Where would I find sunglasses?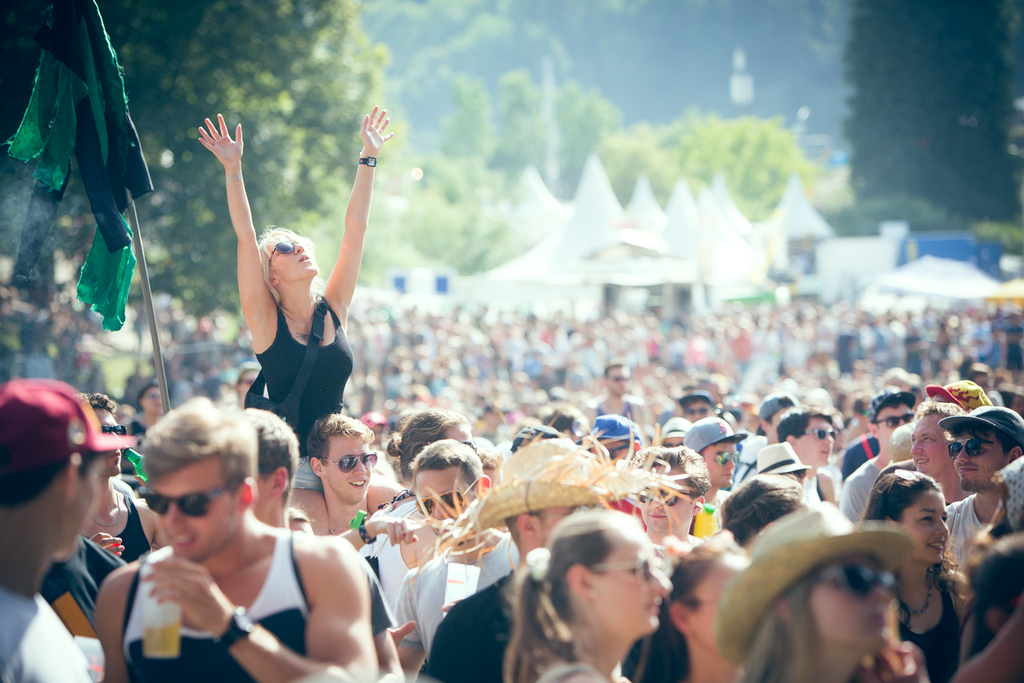
At rect(641, 484, 681, 505).
